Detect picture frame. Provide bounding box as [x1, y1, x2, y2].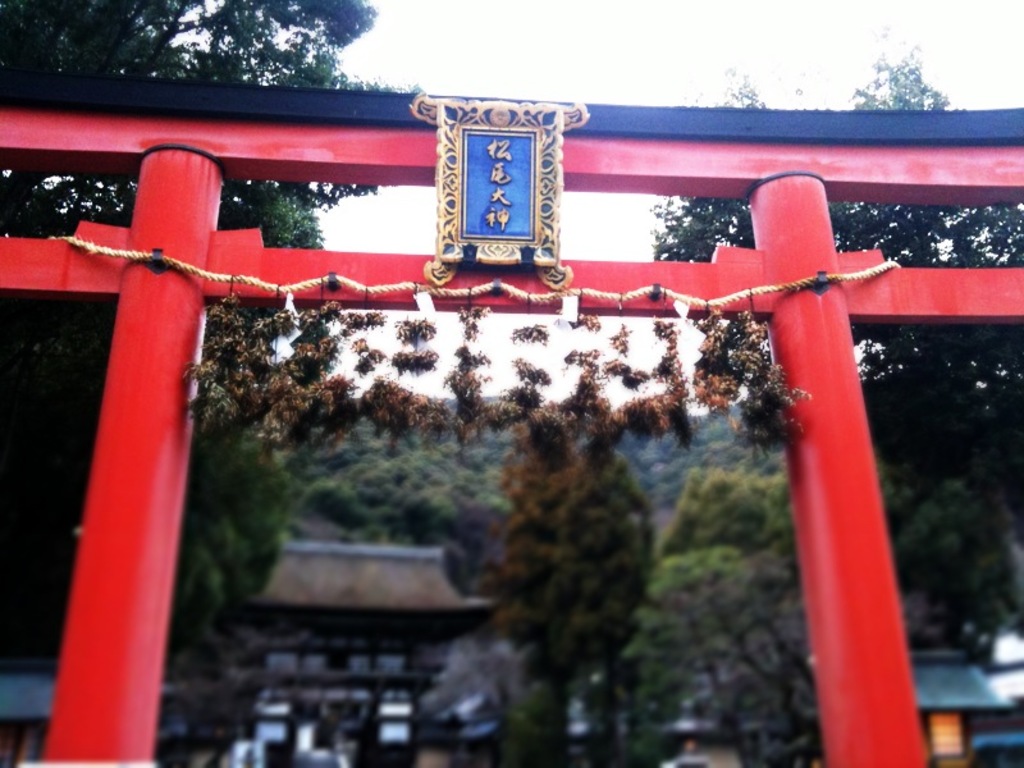
[438, 99, 567, 264].
